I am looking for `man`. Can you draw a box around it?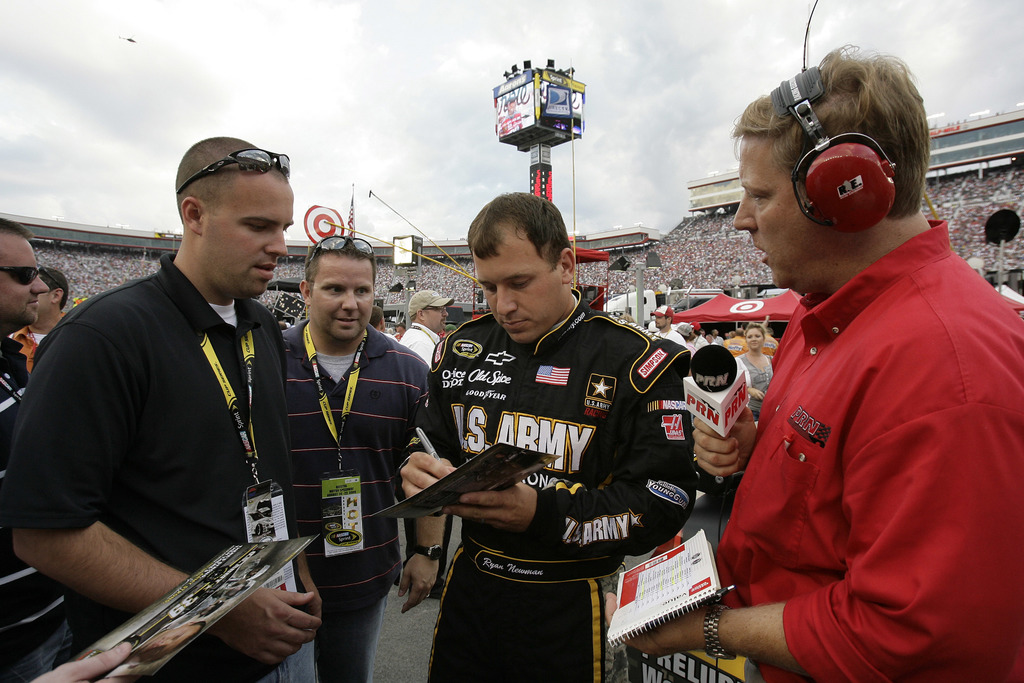
Sure, the bounding box is (280,233,449,682).
